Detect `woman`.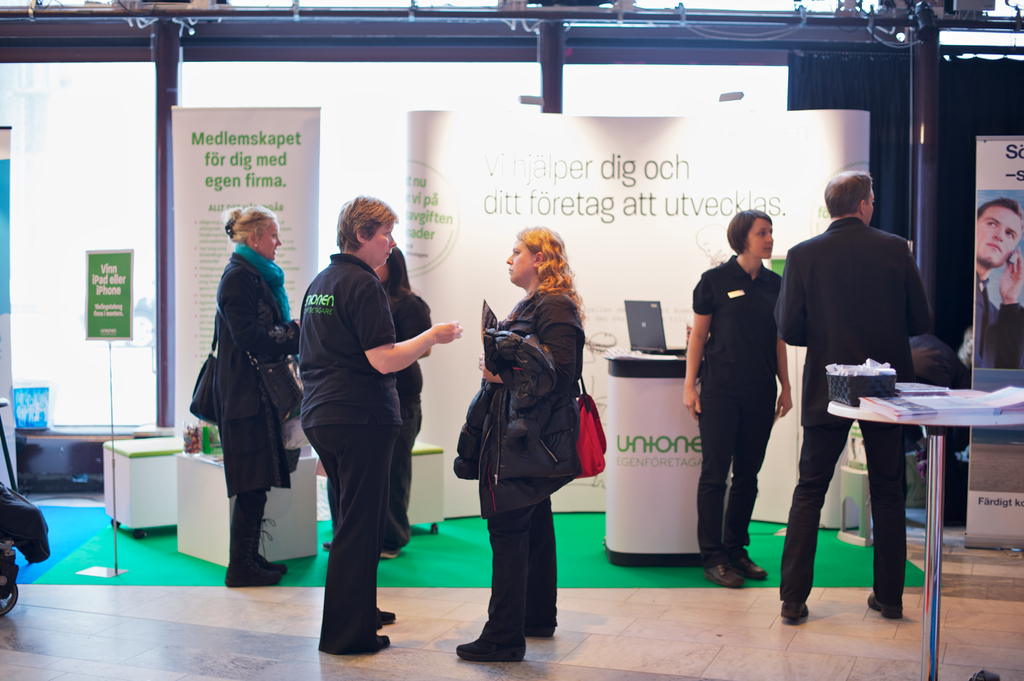
Detected at Rect(465, 207, 600, 677).
